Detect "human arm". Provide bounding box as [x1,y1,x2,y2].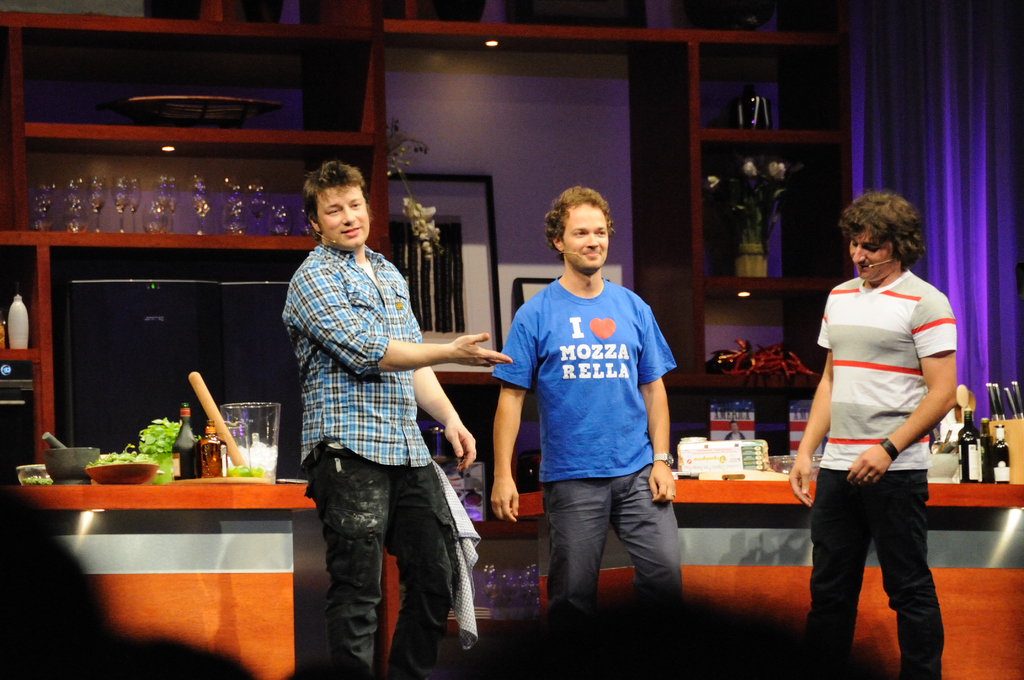
[410,303,477,474].
